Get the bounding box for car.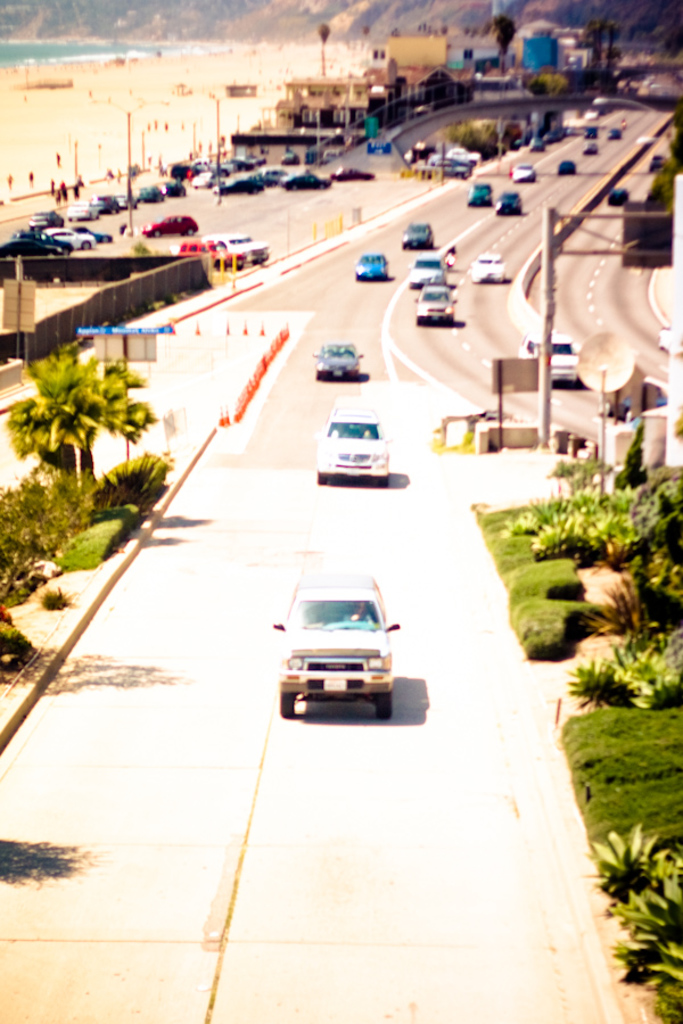
l=148, t=216, r=198, b=236.
